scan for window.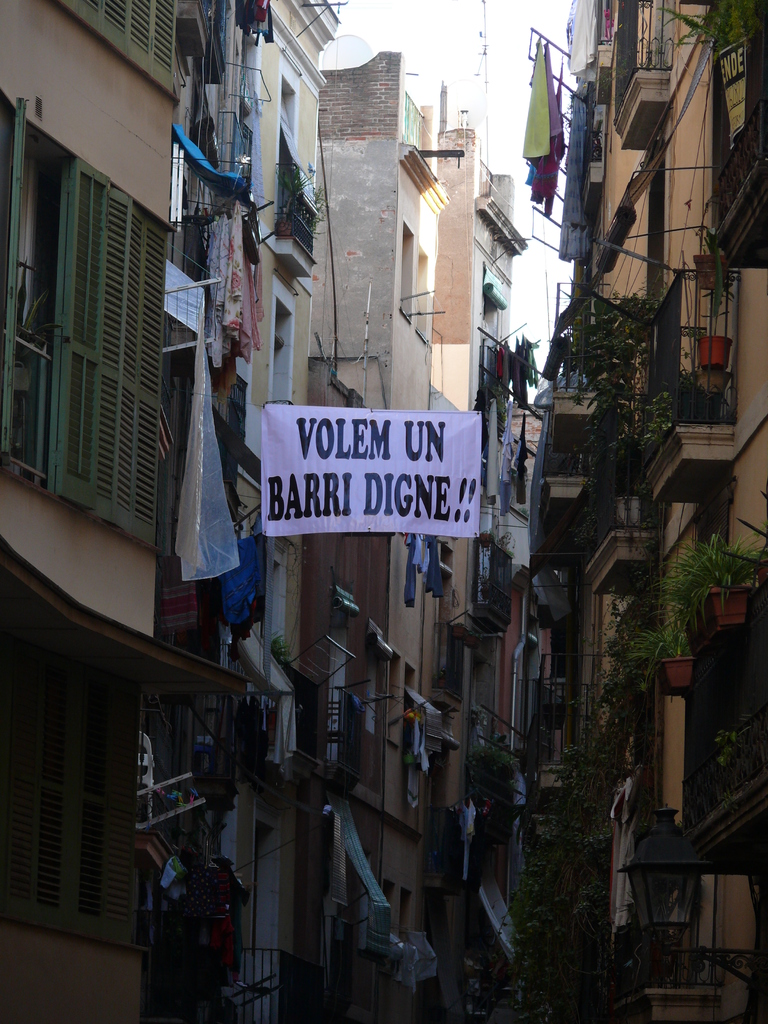
Scan result: [left=38, top=4, right=216, bottom=108].
